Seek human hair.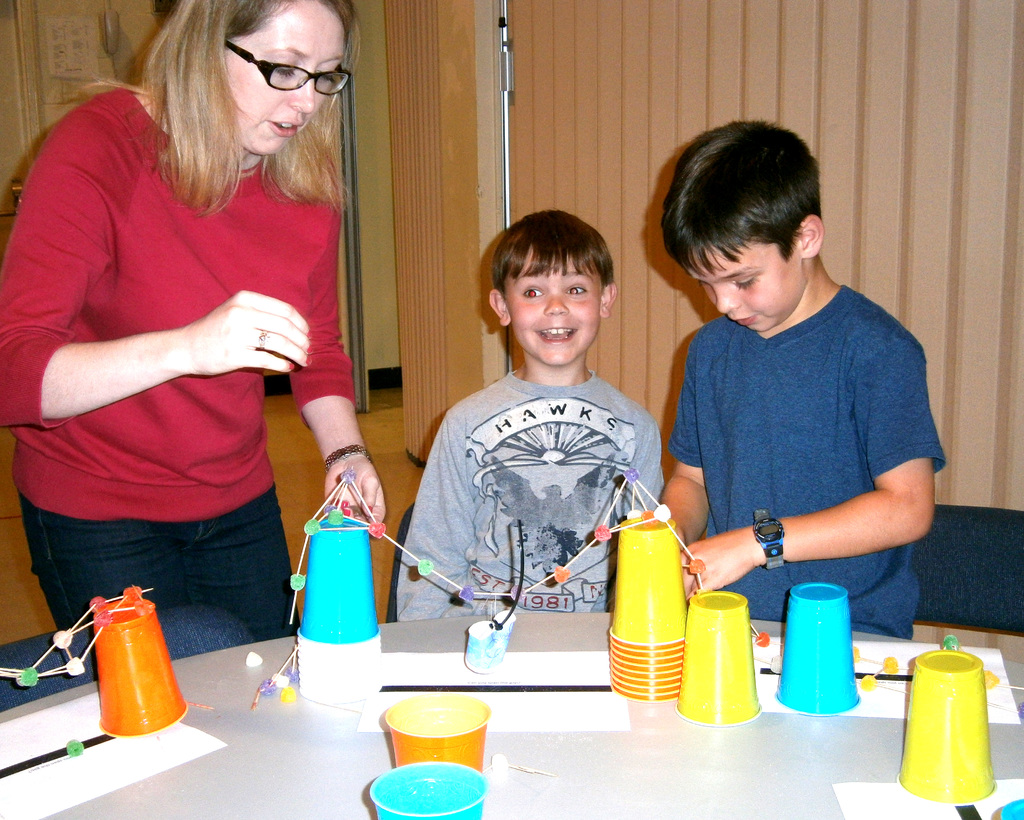
rect(72, 0, 314, 211).
